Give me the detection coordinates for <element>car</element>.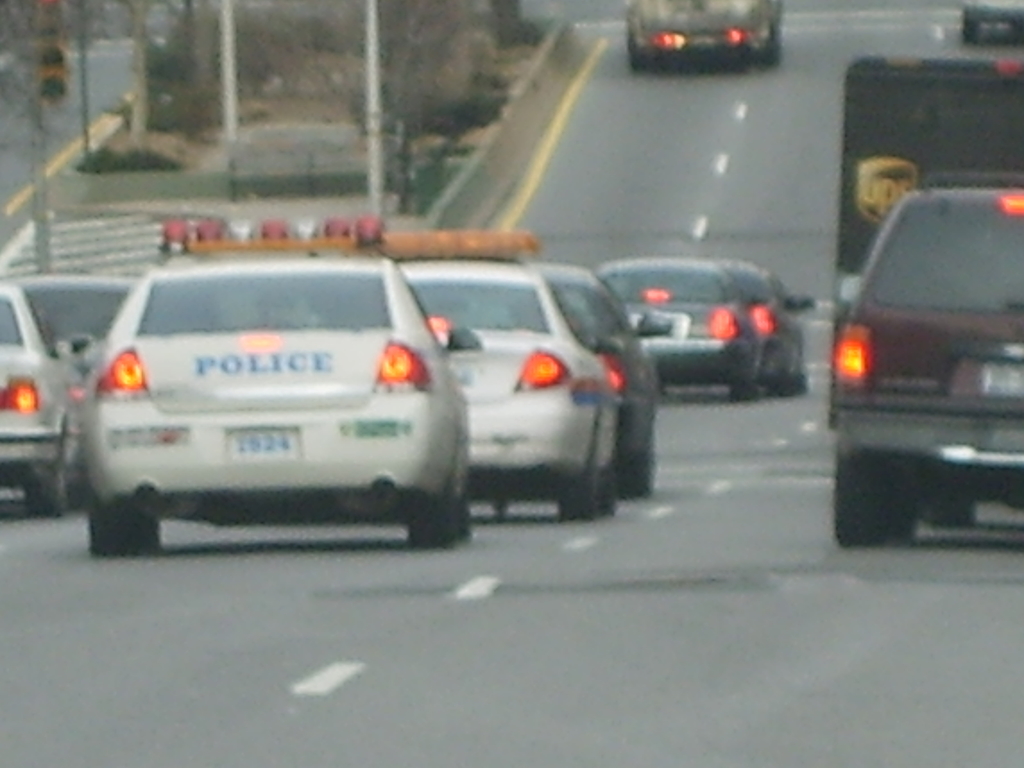
(833, 184, 1023, 549).
